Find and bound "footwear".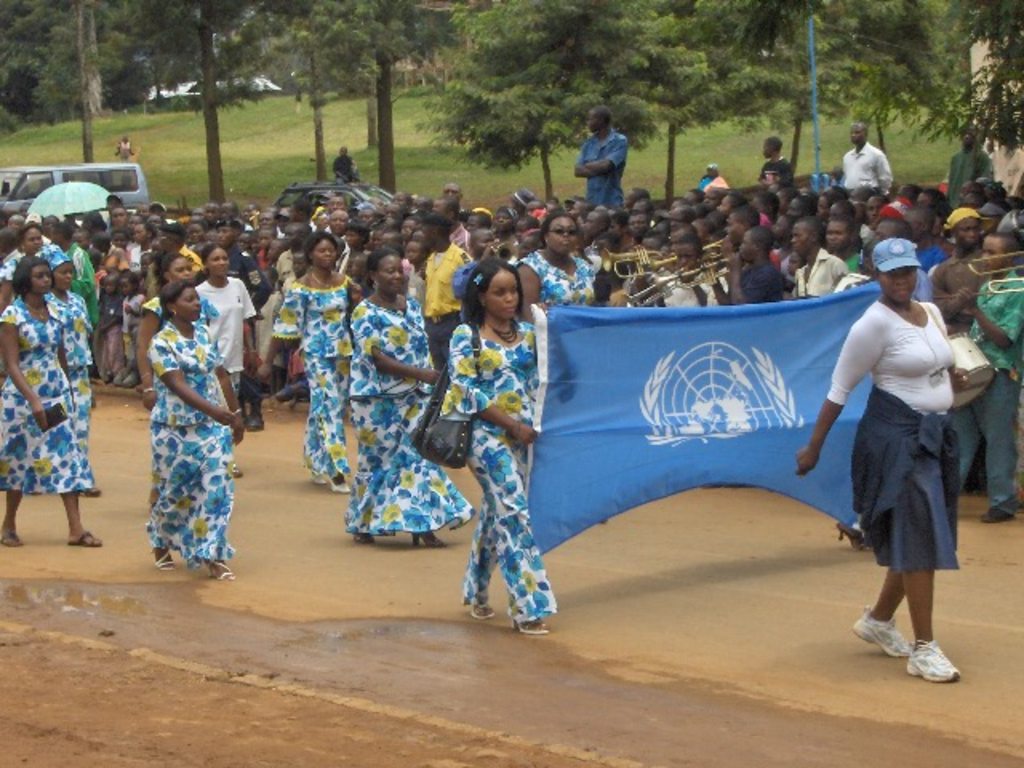
Bound: {"x1": 469, "y1": 600, "x2": 491, "y2": 618}.
